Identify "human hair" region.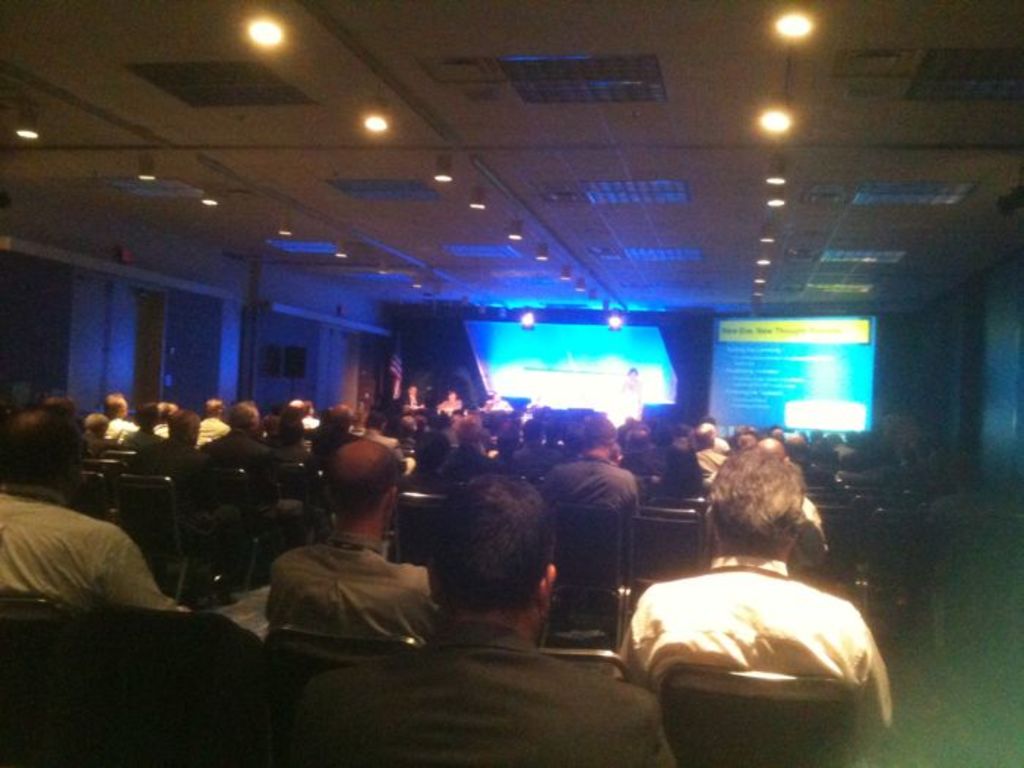
Region: [x1=717, y1=451, x2=812, y2=572].
